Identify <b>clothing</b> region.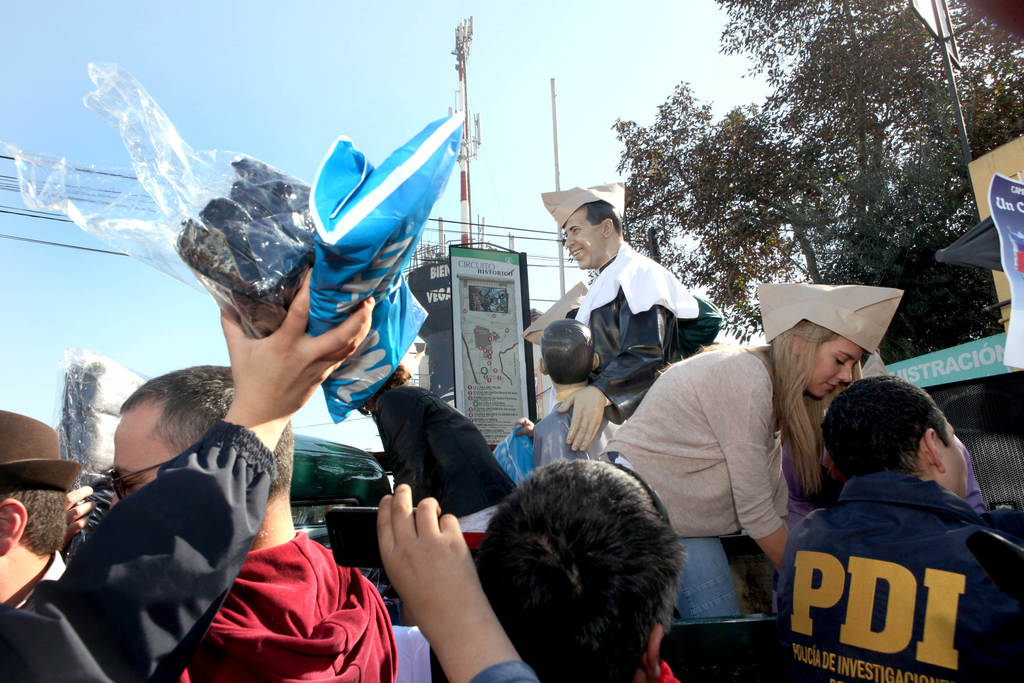
Region: {"left": 607, "top": 345, "right": 793, "bottom": 623}.
